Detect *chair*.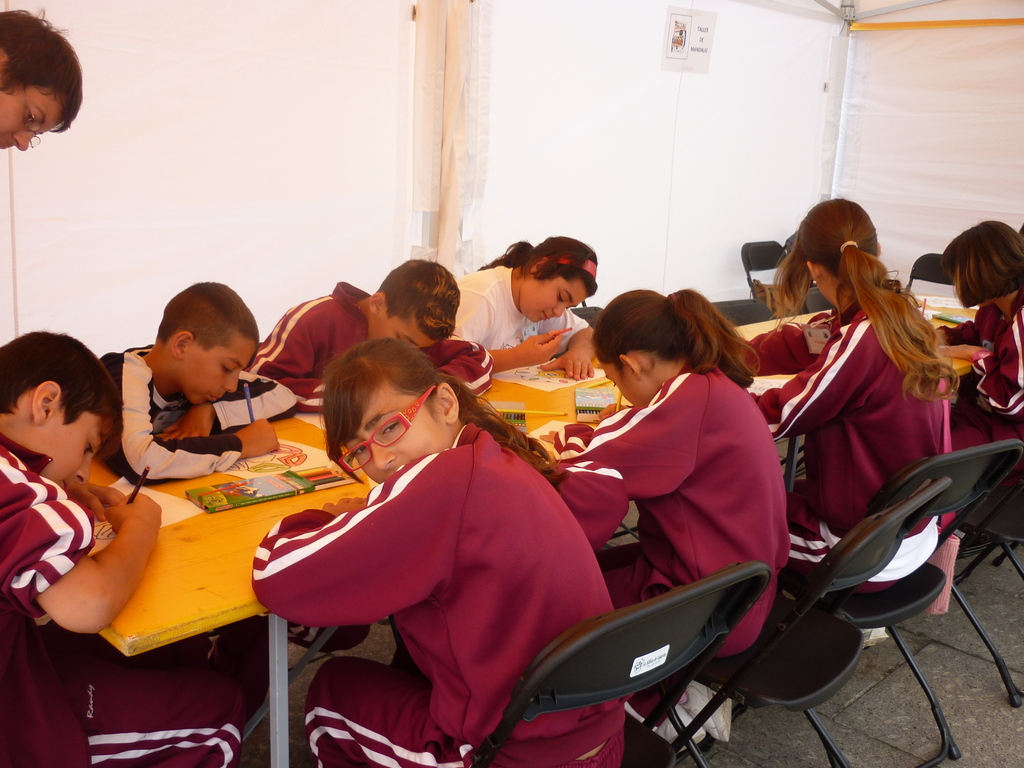
Detected at (803,288,831,311).
